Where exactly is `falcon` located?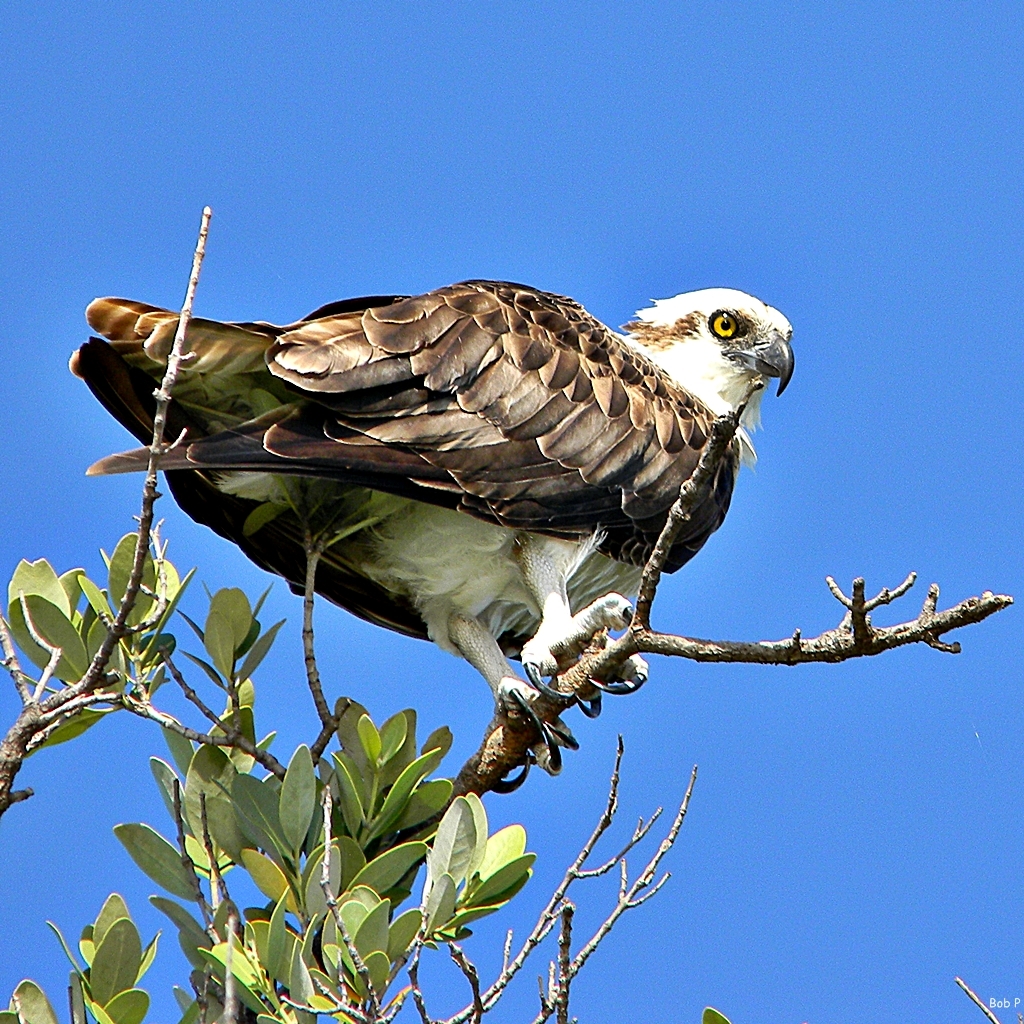
Its bounding box is box=[69, 276, 796, 789].
